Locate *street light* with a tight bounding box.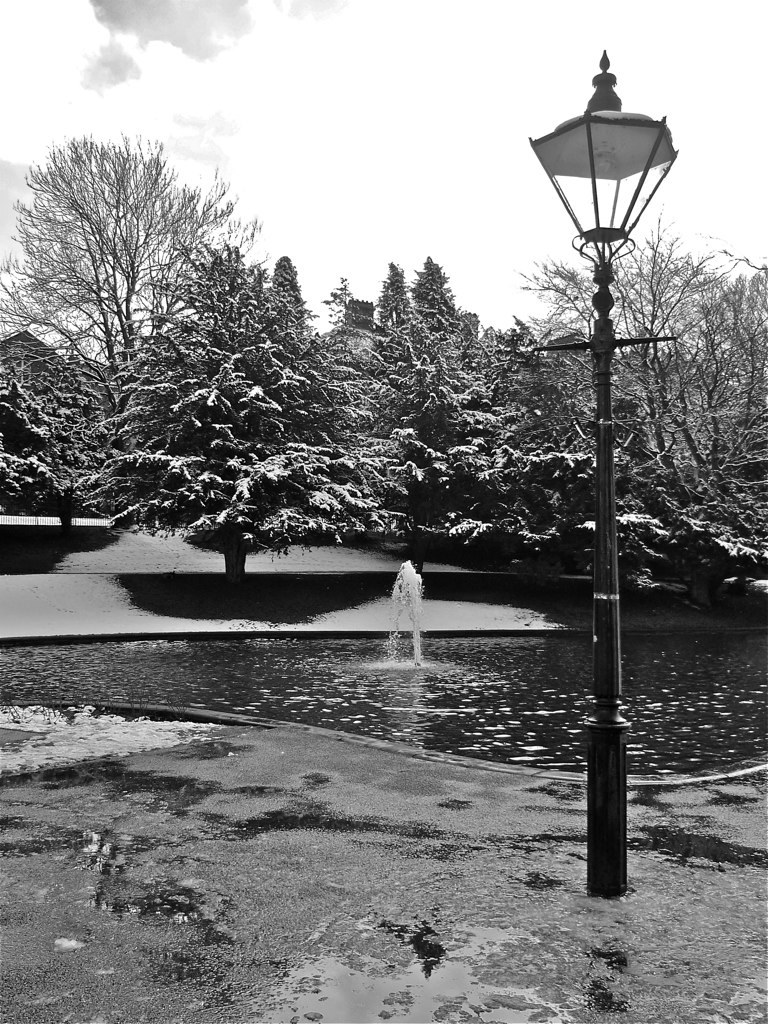
522,47,693,906.
